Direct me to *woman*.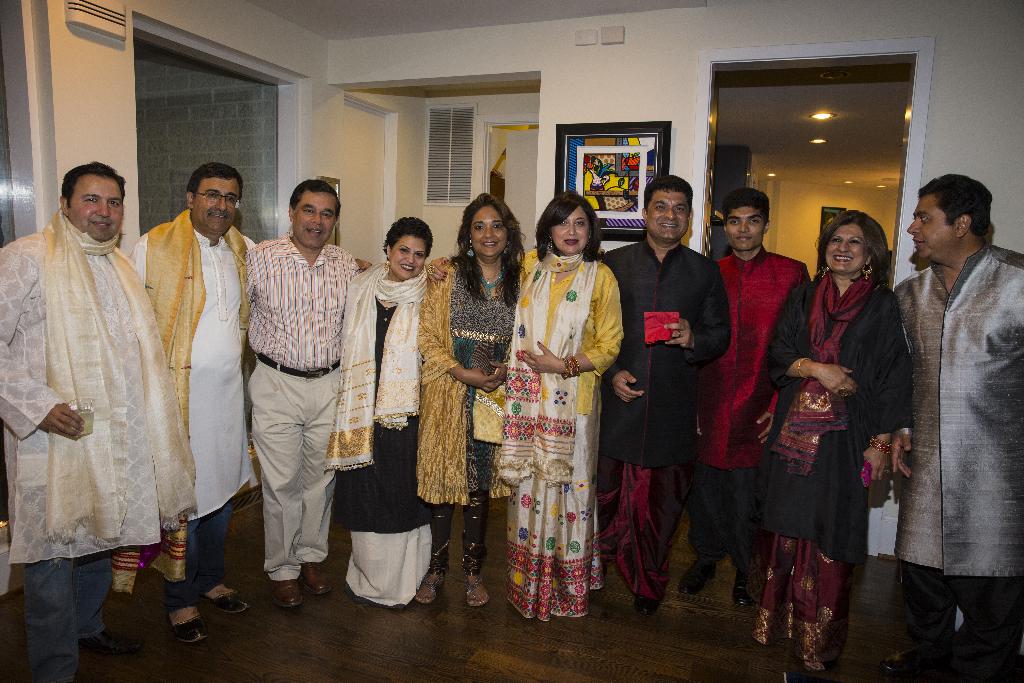
Direction: 324/211/431/604.
